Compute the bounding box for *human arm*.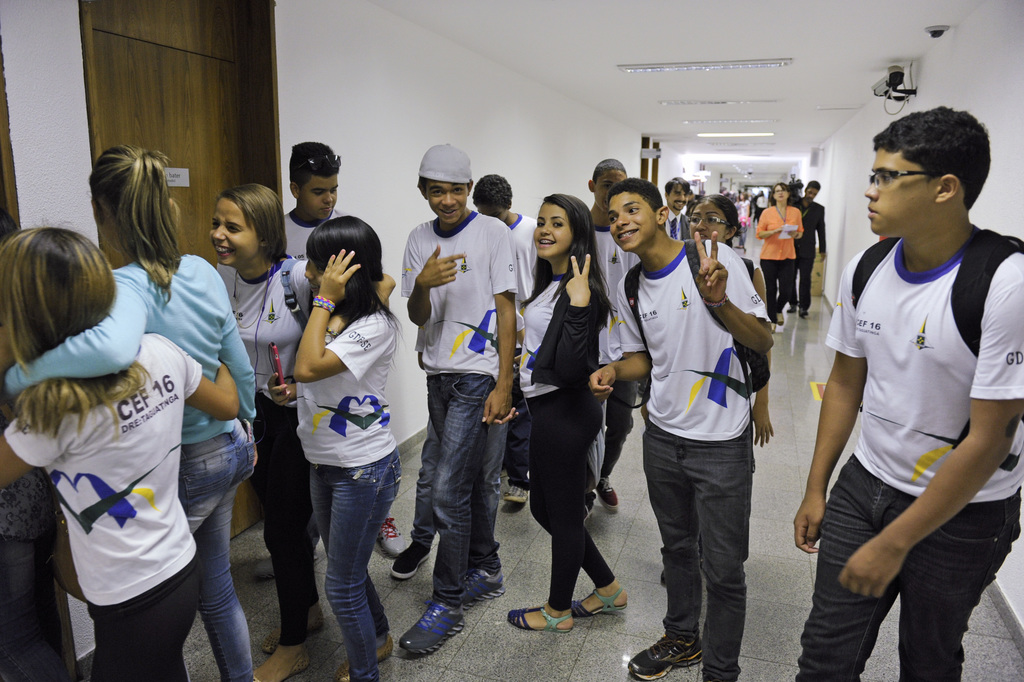
left=834, top=285, right=1023, bottom=602.
